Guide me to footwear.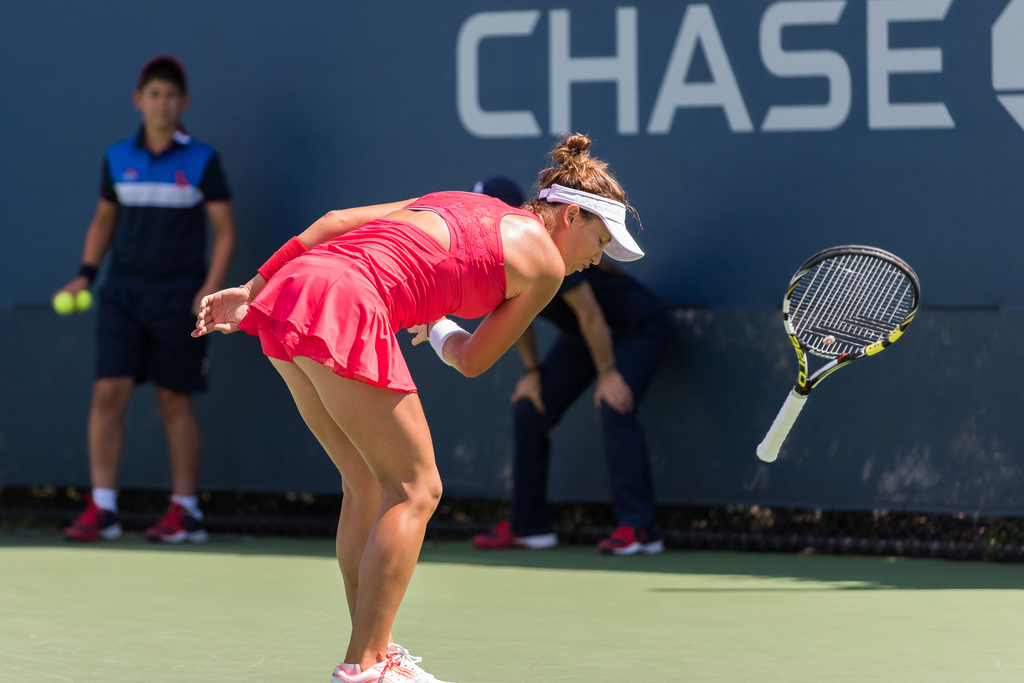
Guidance: [68, 483, 122, 542].
